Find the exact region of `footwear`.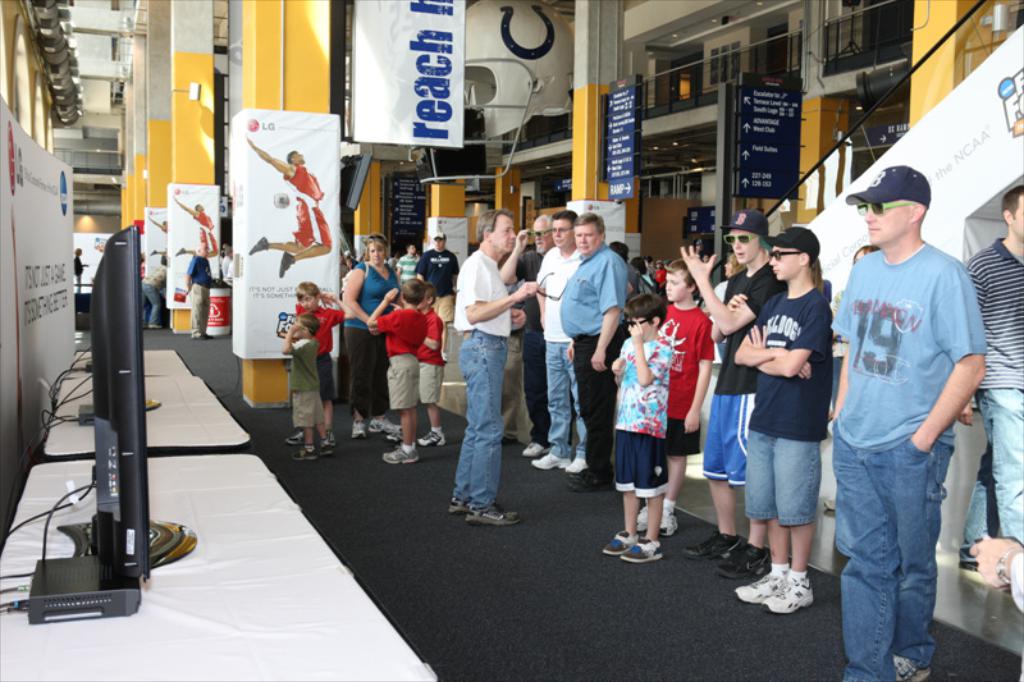
Exact region: bbox=[736, 567, 783, 601].
